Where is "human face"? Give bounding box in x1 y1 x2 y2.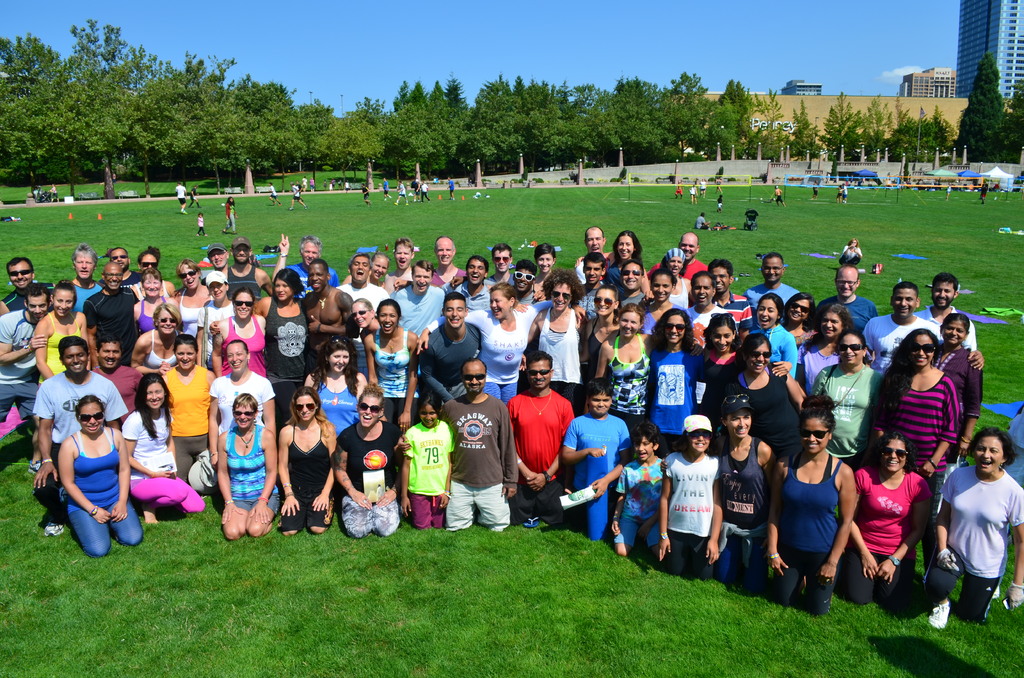
174 341 199 369.
